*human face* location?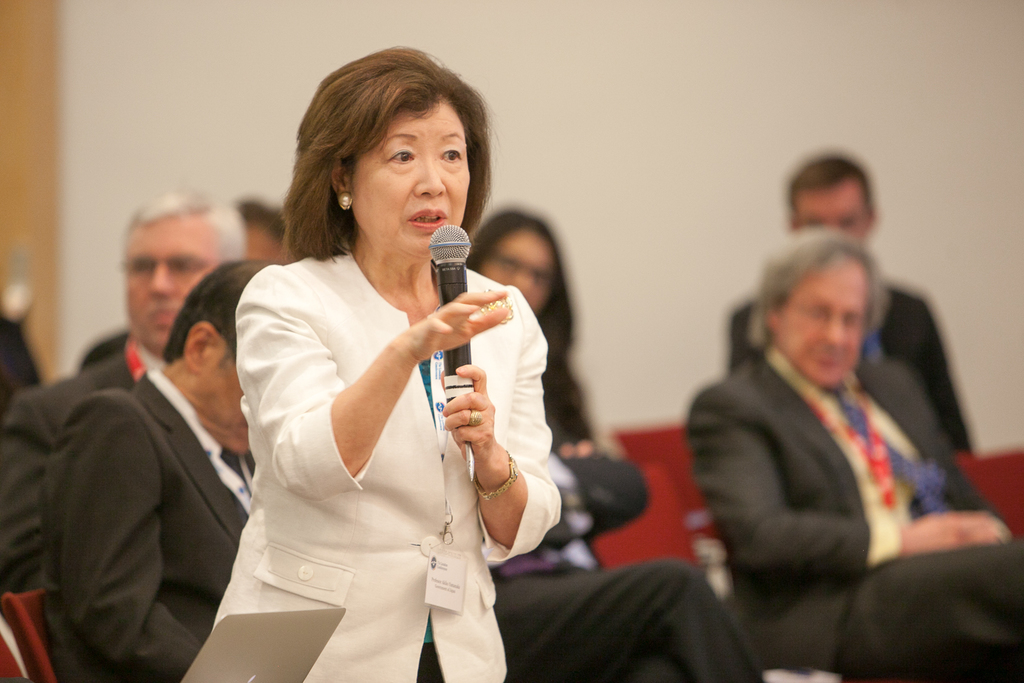
left=120, top=207, right=220, bottom=362
